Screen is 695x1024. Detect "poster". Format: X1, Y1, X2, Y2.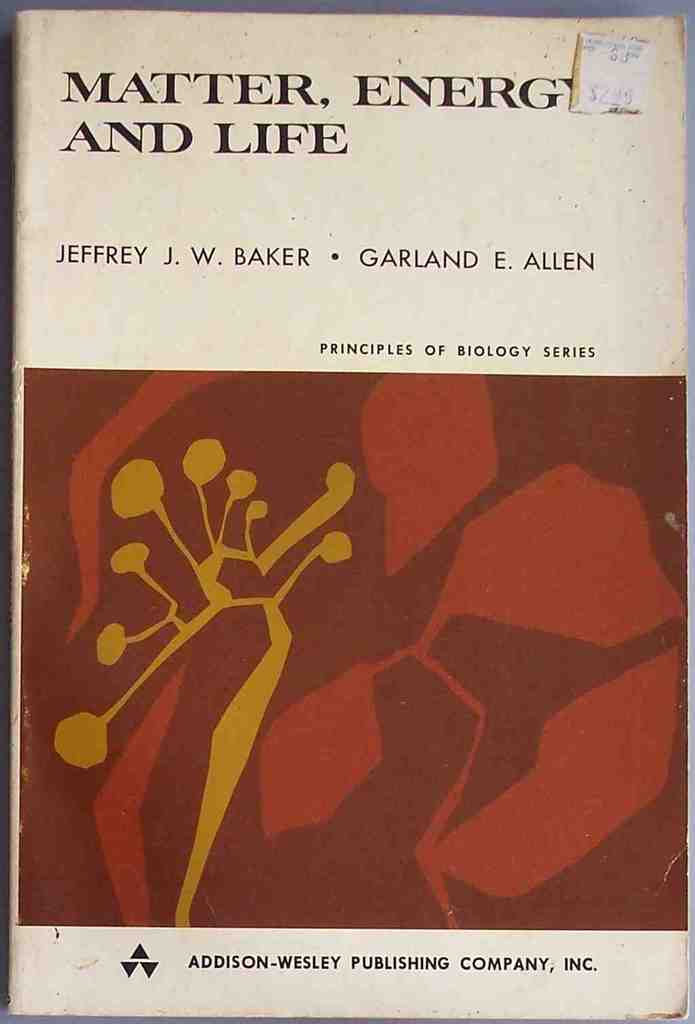
11, 7, 694, 1023.
